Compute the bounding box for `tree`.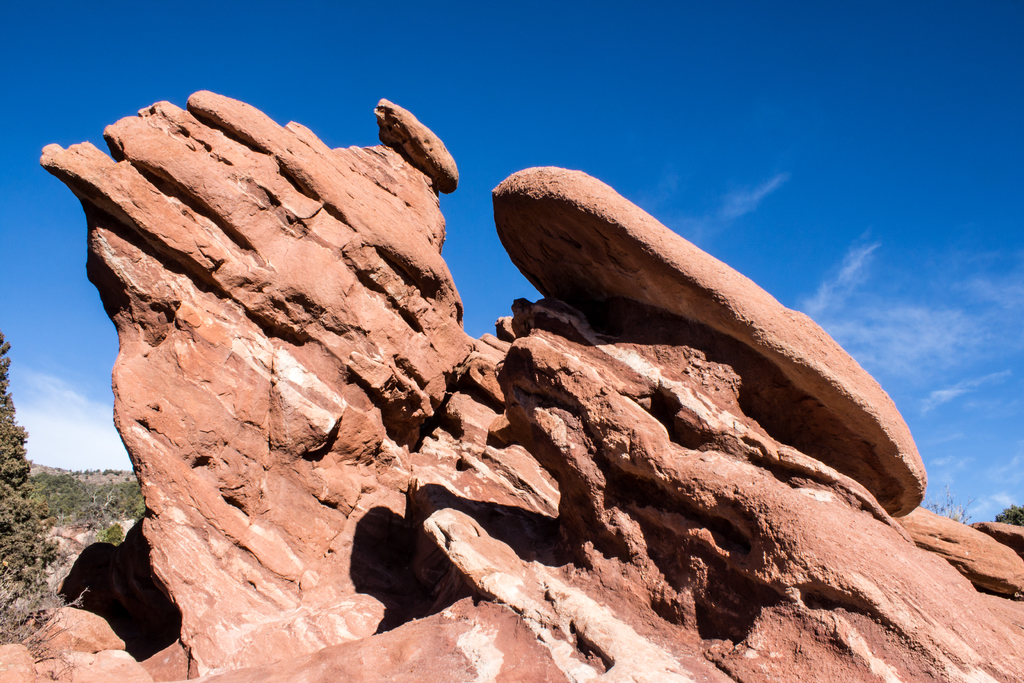
<bbox>989, 504, 1023, 528</bbox>.
